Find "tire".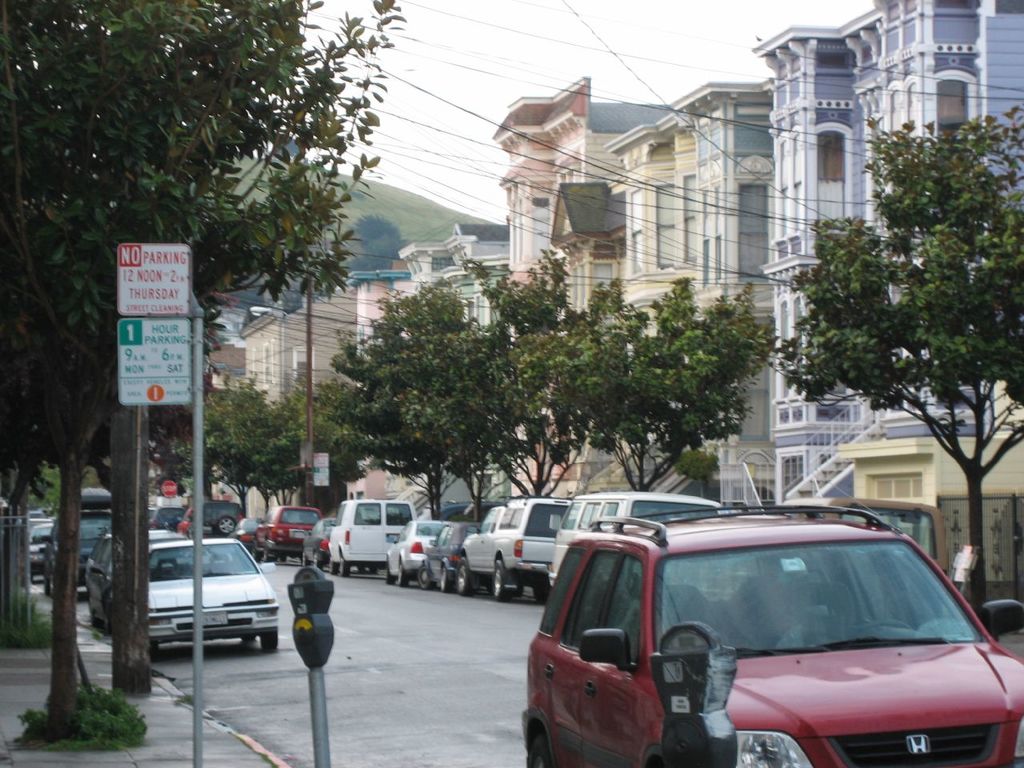
x1=490, y1=550, x2=518, y2=602.
